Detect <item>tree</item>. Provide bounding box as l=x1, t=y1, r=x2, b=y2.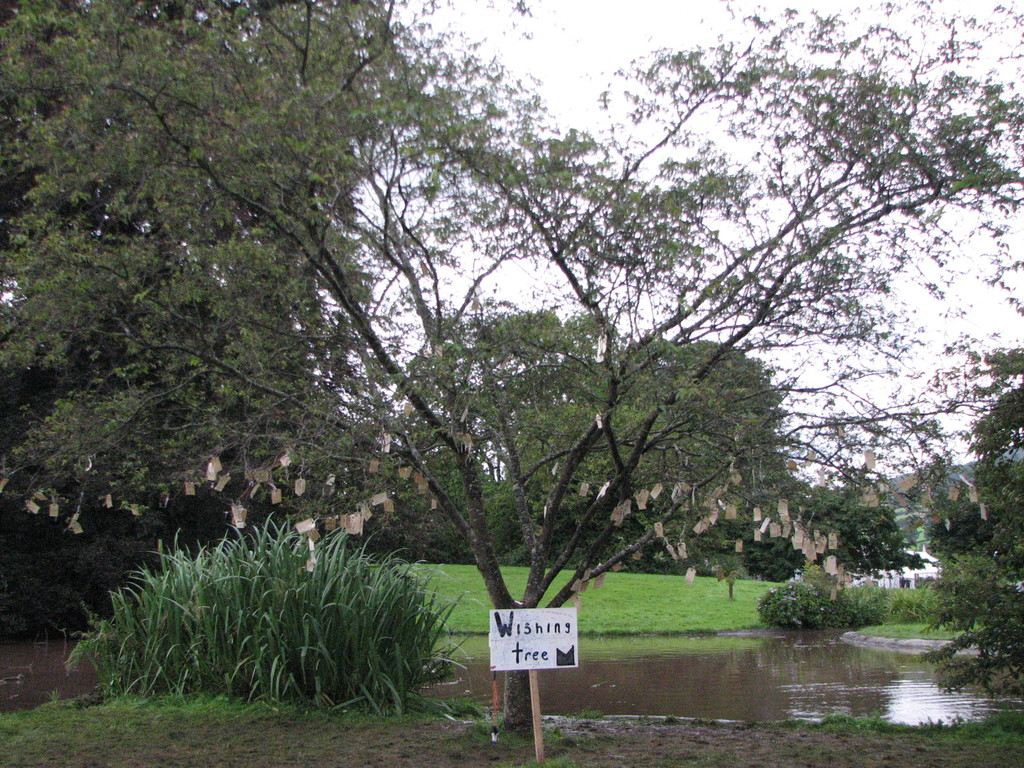
l=908, t=337, r=1023, b=719.
